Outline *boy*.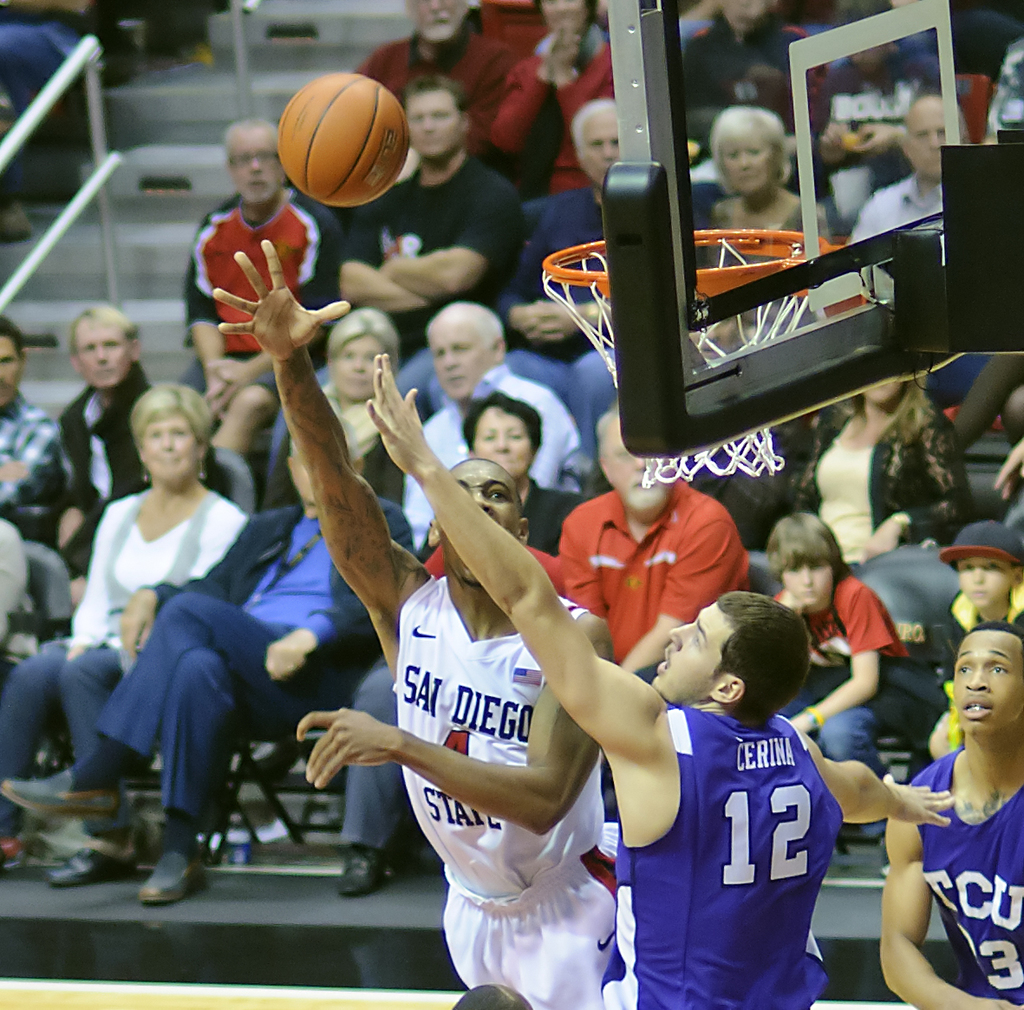
Outline: [x1=747, y1=513, x2=932, y2=844].
